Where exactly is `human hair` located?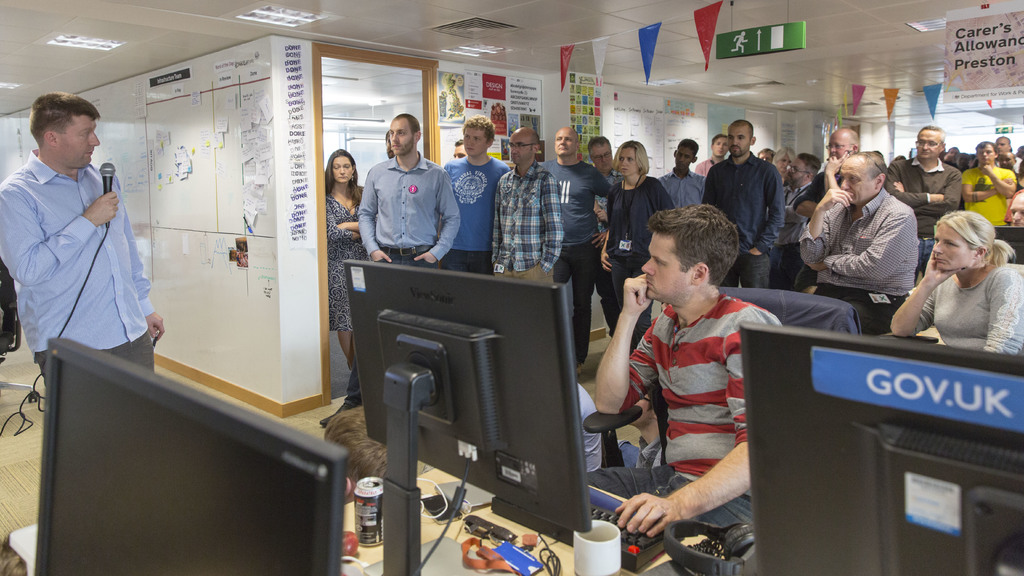
Its bounding box is bbox=[799, 151, 819, 175].
